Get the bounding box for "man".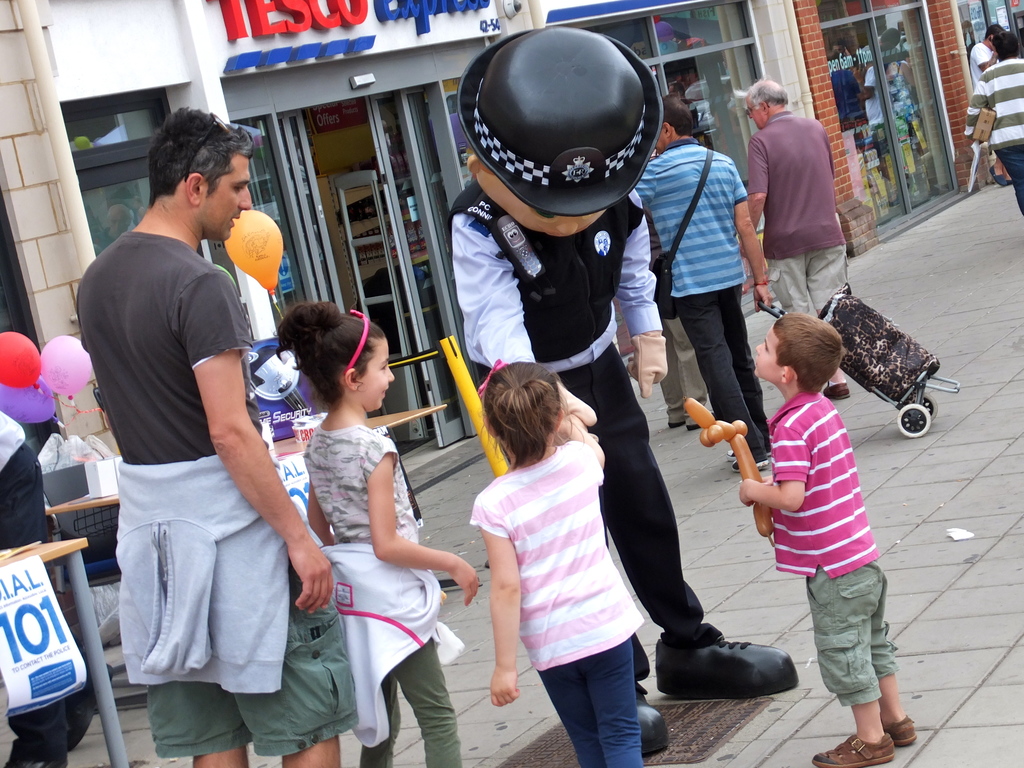
{"x1": 738, "y1": 79, "x2": 849, "y2": 318}.
